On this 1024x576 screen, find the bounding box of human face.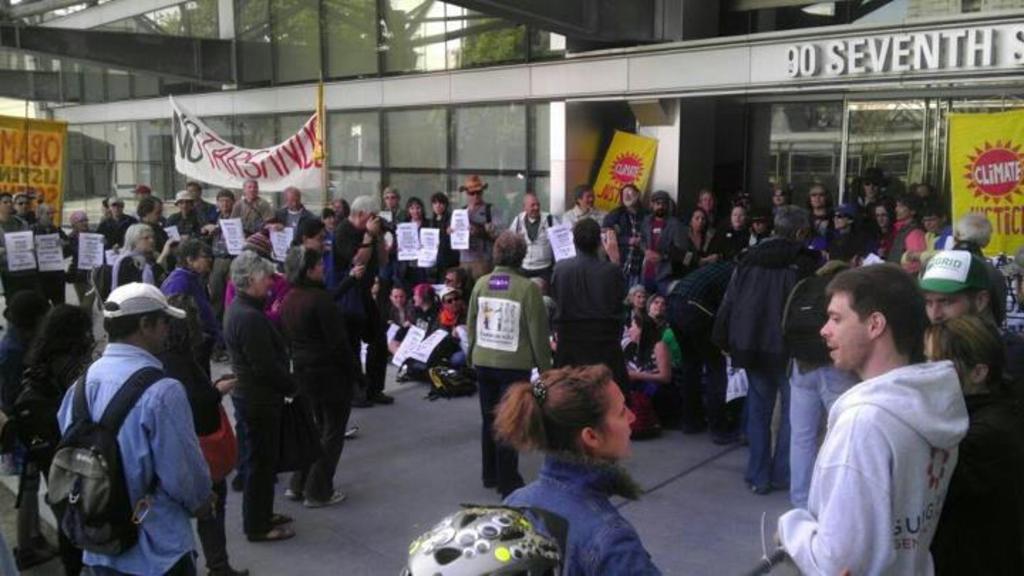
Bounding box: l=437, t=196, r=447, b=216.
